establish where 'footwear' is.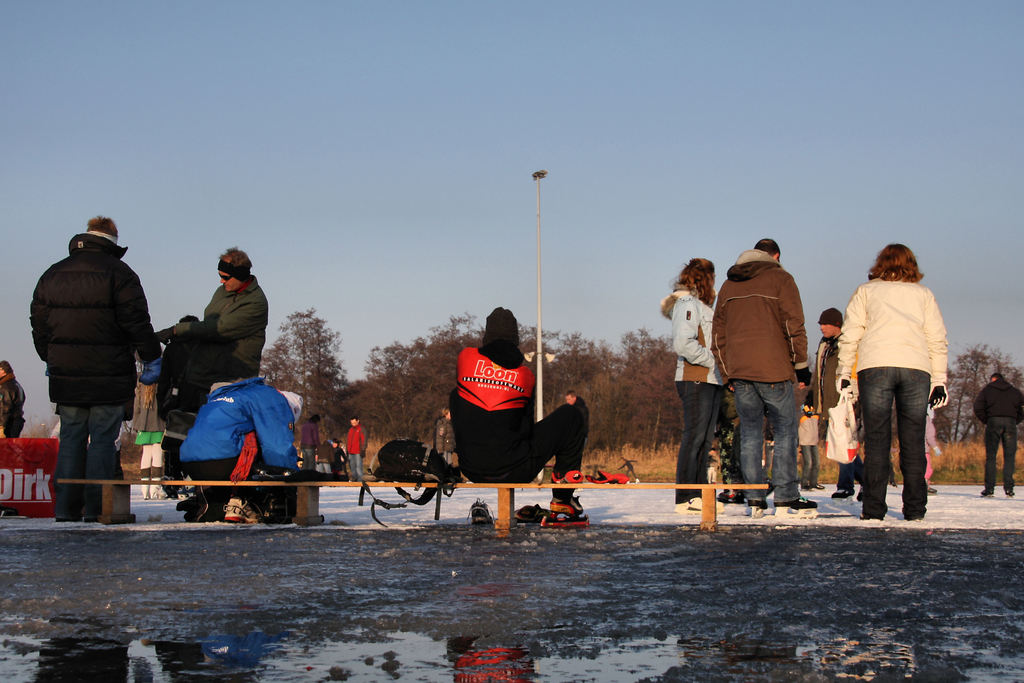
Established at [left=799, top=480, right=812, bottom=496].
